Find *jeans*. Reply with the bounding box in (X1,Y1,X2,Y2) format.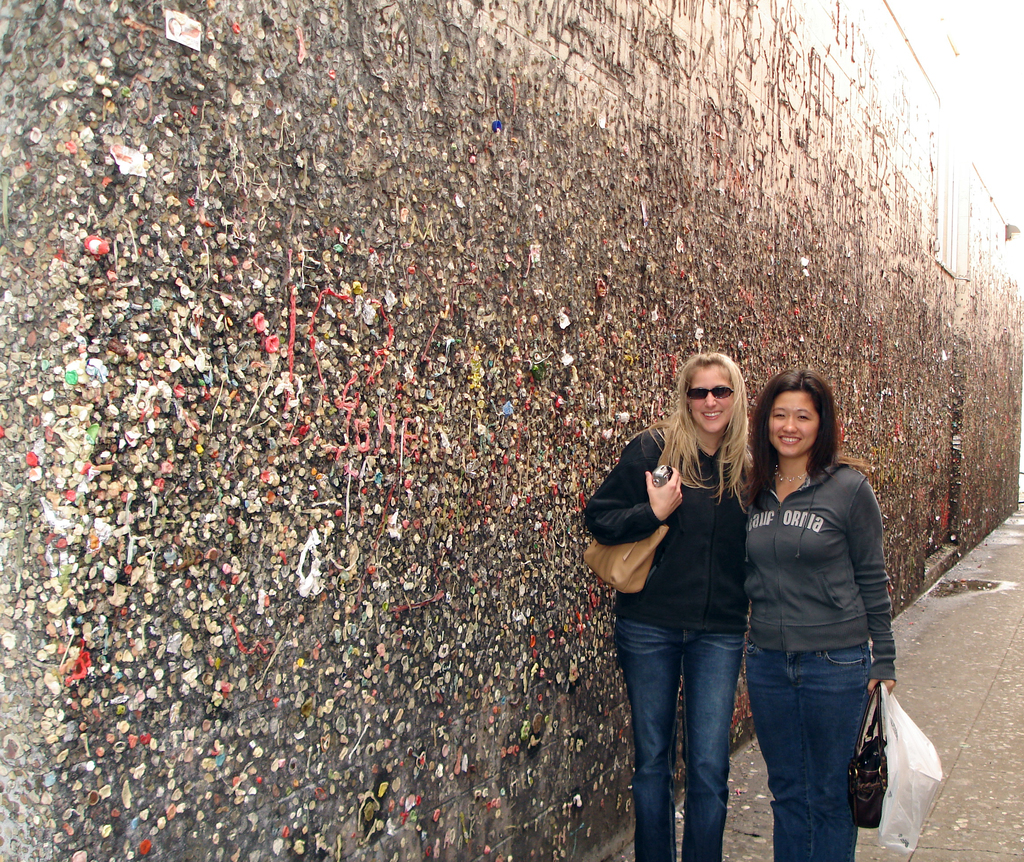
(621,613,747,860).
